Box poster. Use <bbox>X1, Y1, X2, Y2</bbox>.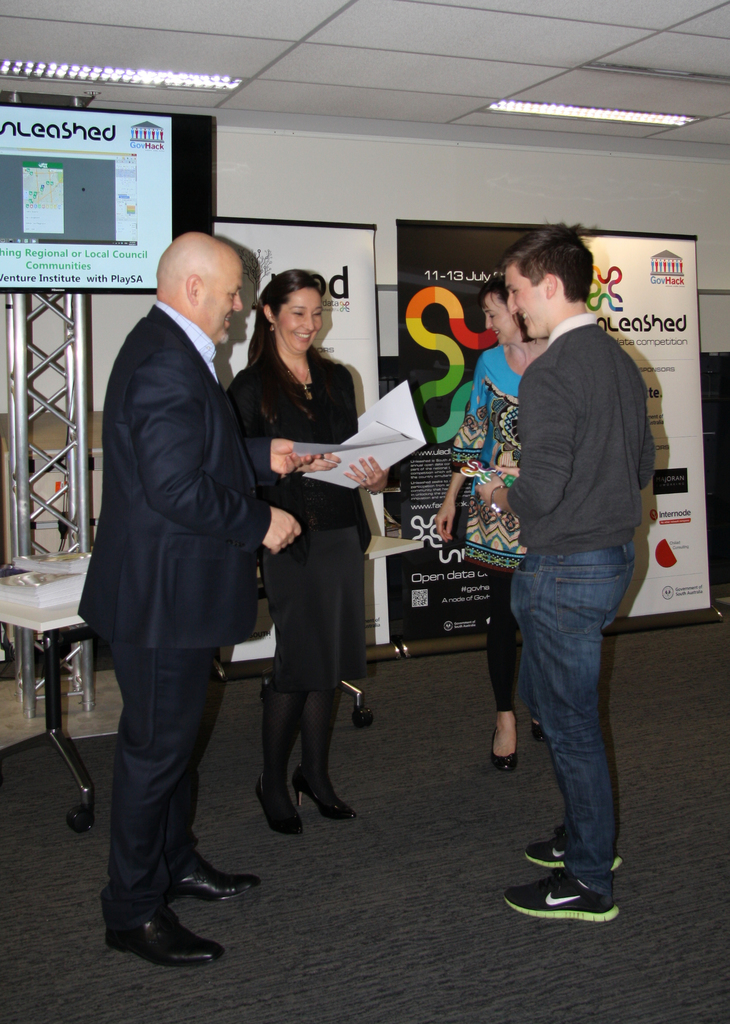
<bbox>202, 218, 393, 668</bbox>.
